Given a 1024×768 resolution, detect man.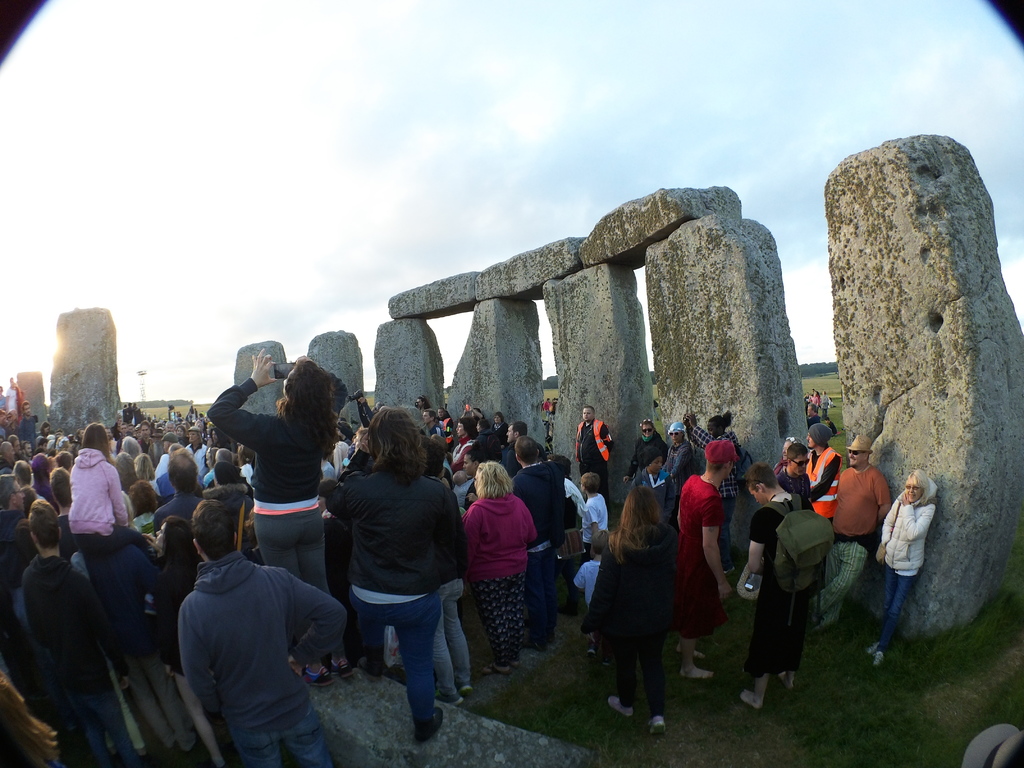
<region>149, 429, 177, 506</region>.
